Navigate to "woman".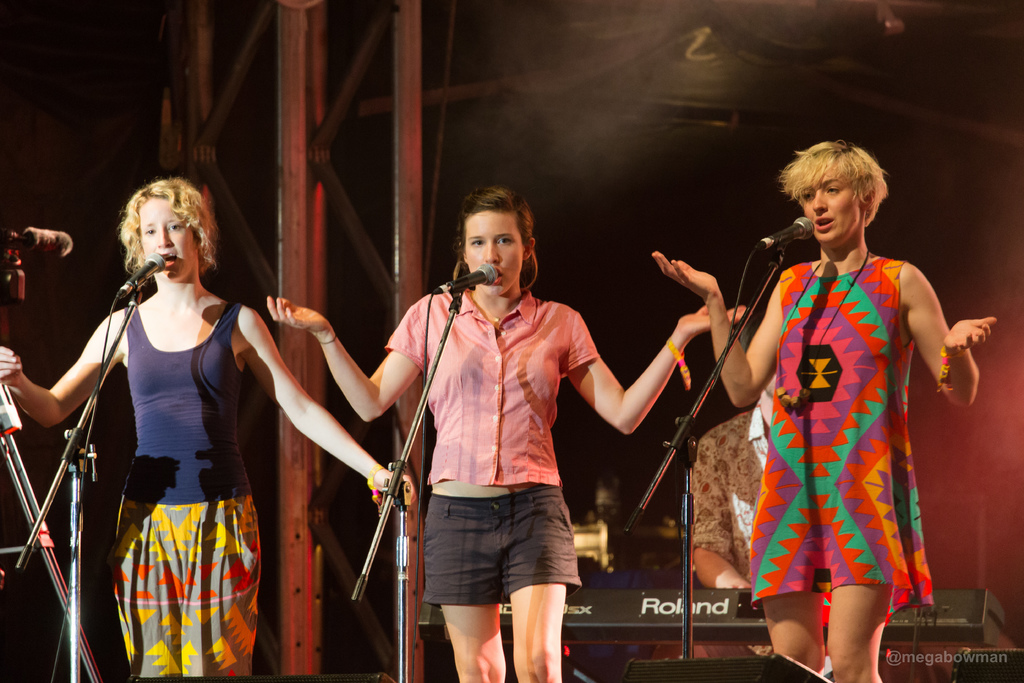
Navigation target: [left=0, top=174, right=413, bottom=682].
